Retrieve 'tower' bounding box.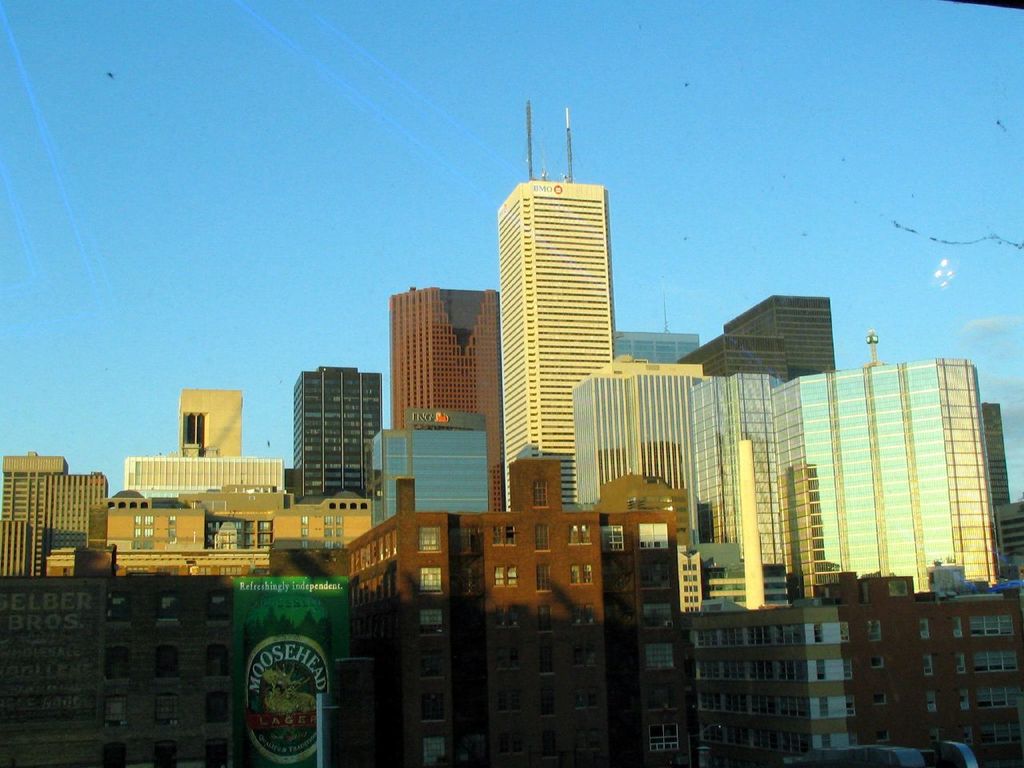
Bounding box: <box>182,382,255,460</box>.
